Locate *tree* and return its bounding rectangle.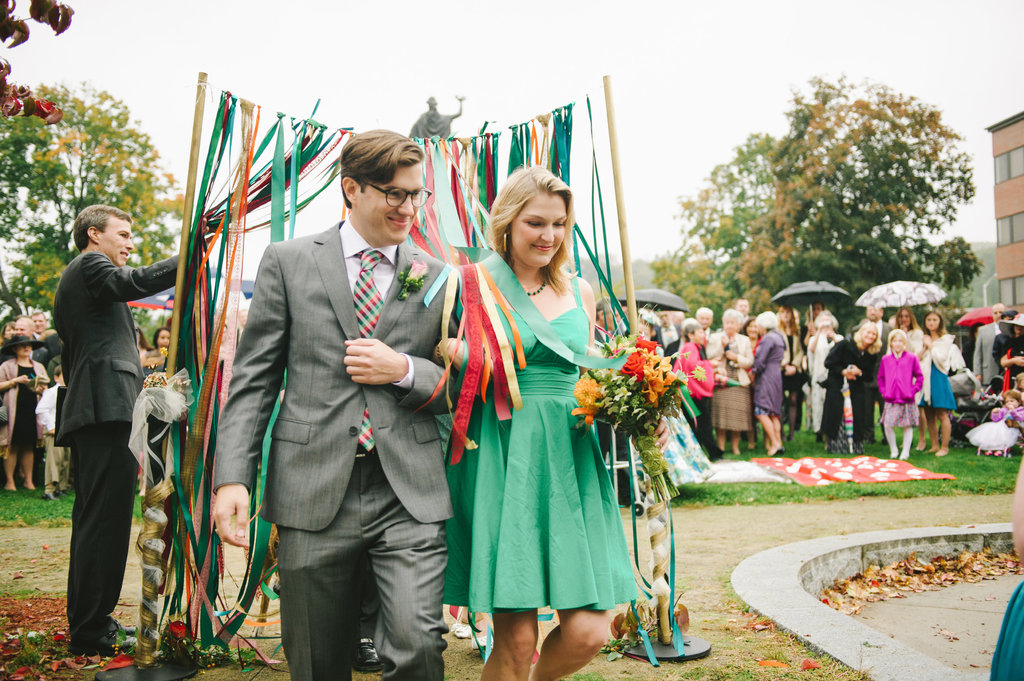
detection(649, 167, 732, 331).
